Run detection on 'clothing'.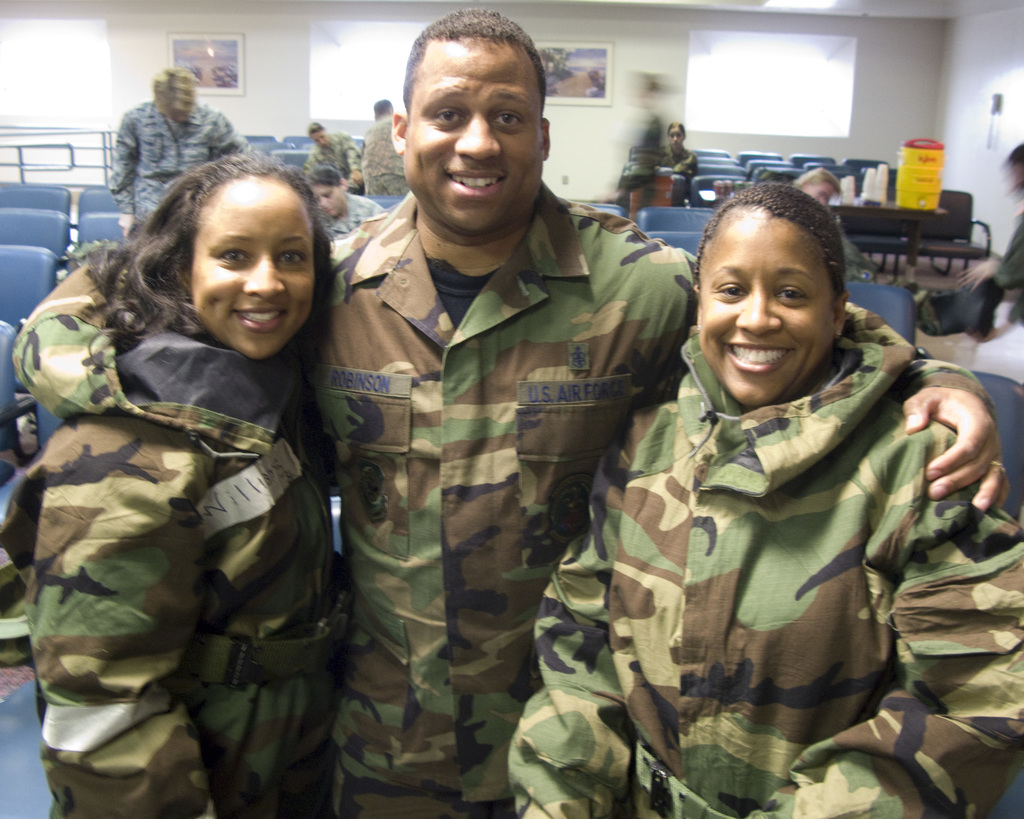
Result: Rect(506, 328, 1023, 818).
